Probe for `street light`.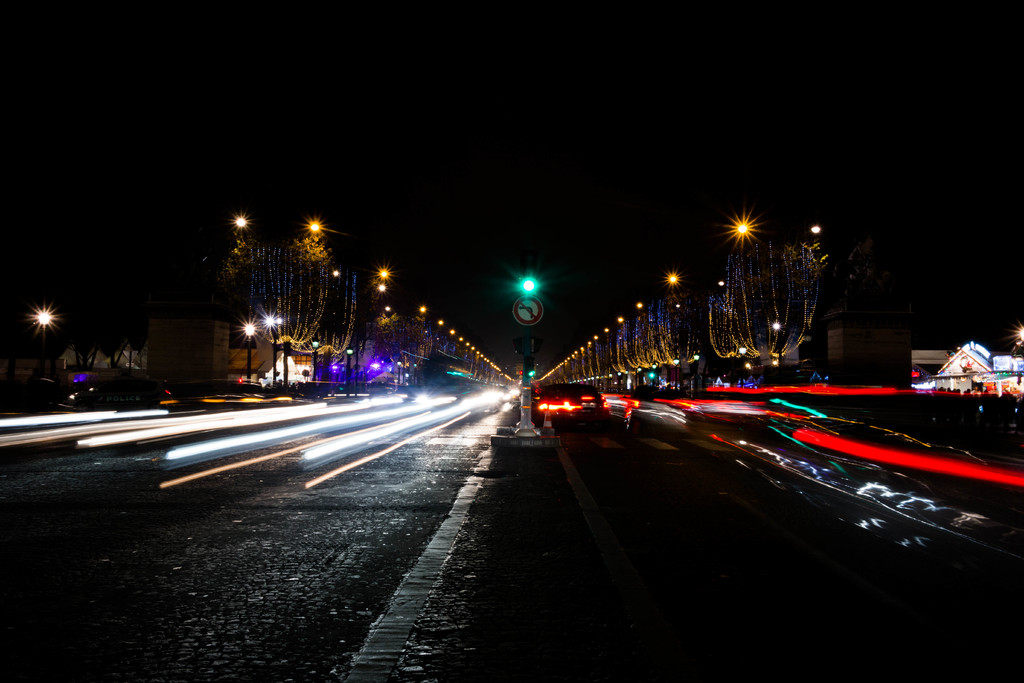
Probe result: x1=1016 y1=323 x2=1023 y2=341.
